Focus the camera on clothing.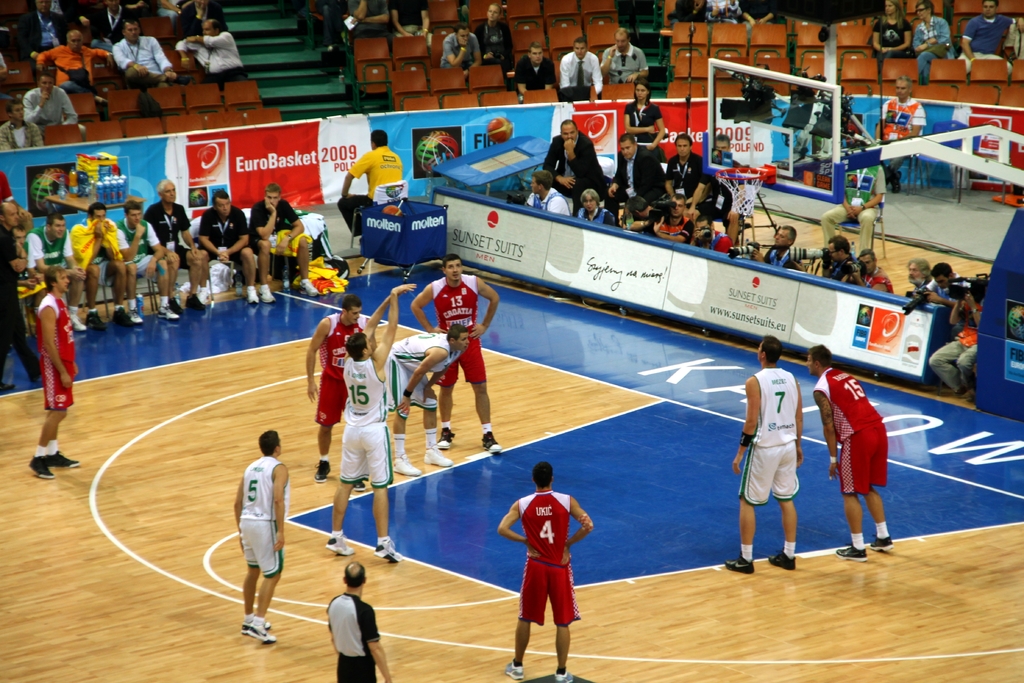
Focus region: {"x1": 324, "y1": 588, "x2": 385, "y2": 682}.
